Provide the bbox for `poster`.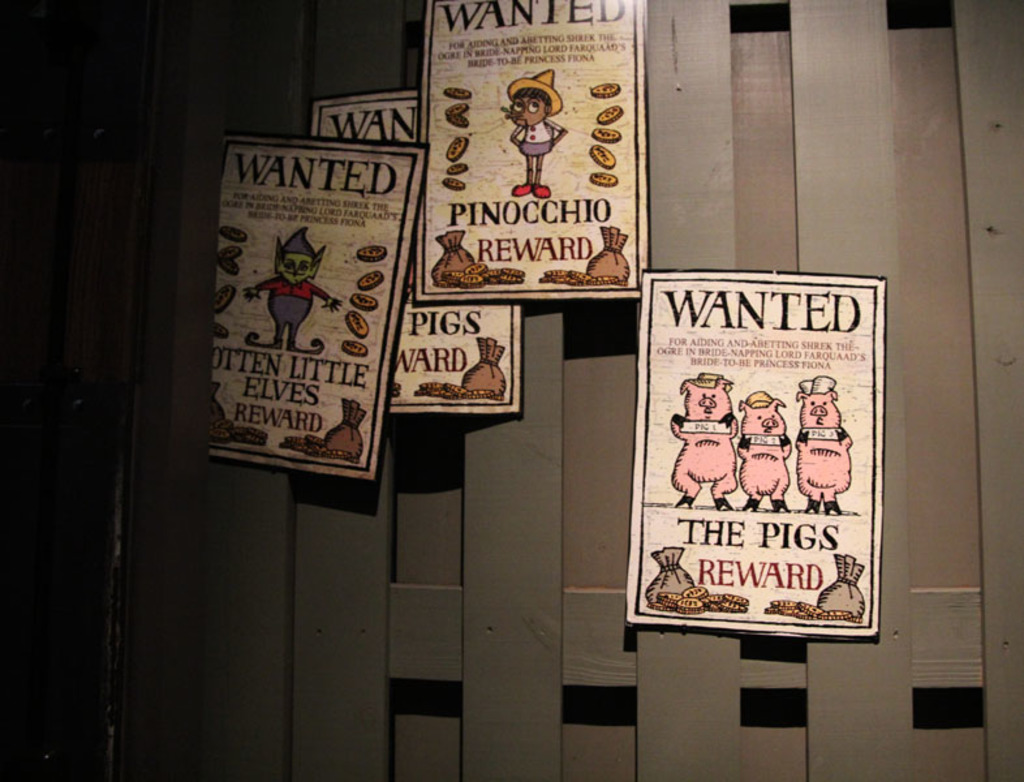
bbox=[315, 87, 528, 411].
